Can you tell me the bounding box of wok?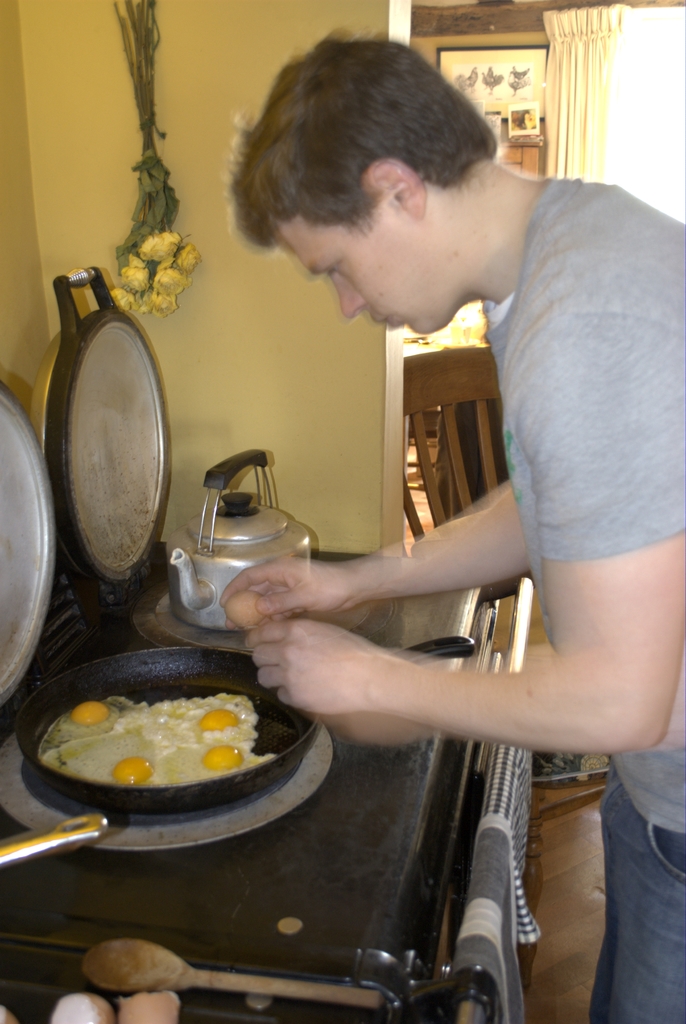
(x1=14, y1=638, x2=483, y2=850).
